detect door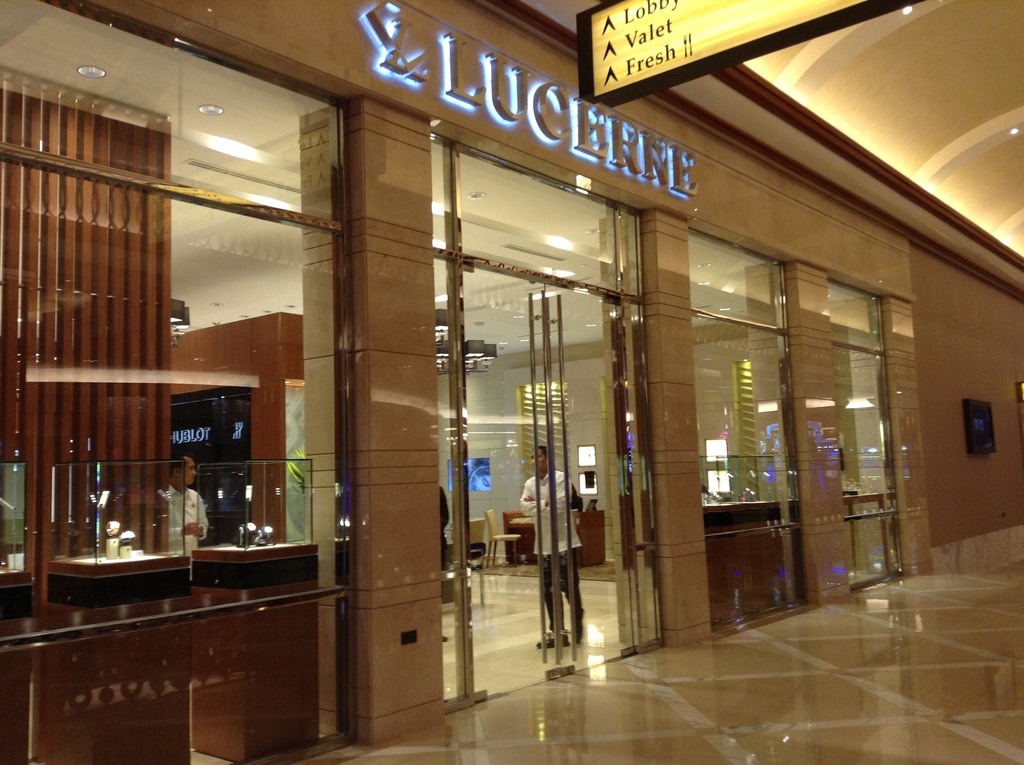
x1=461, y1=264, x2=639, y2=700
